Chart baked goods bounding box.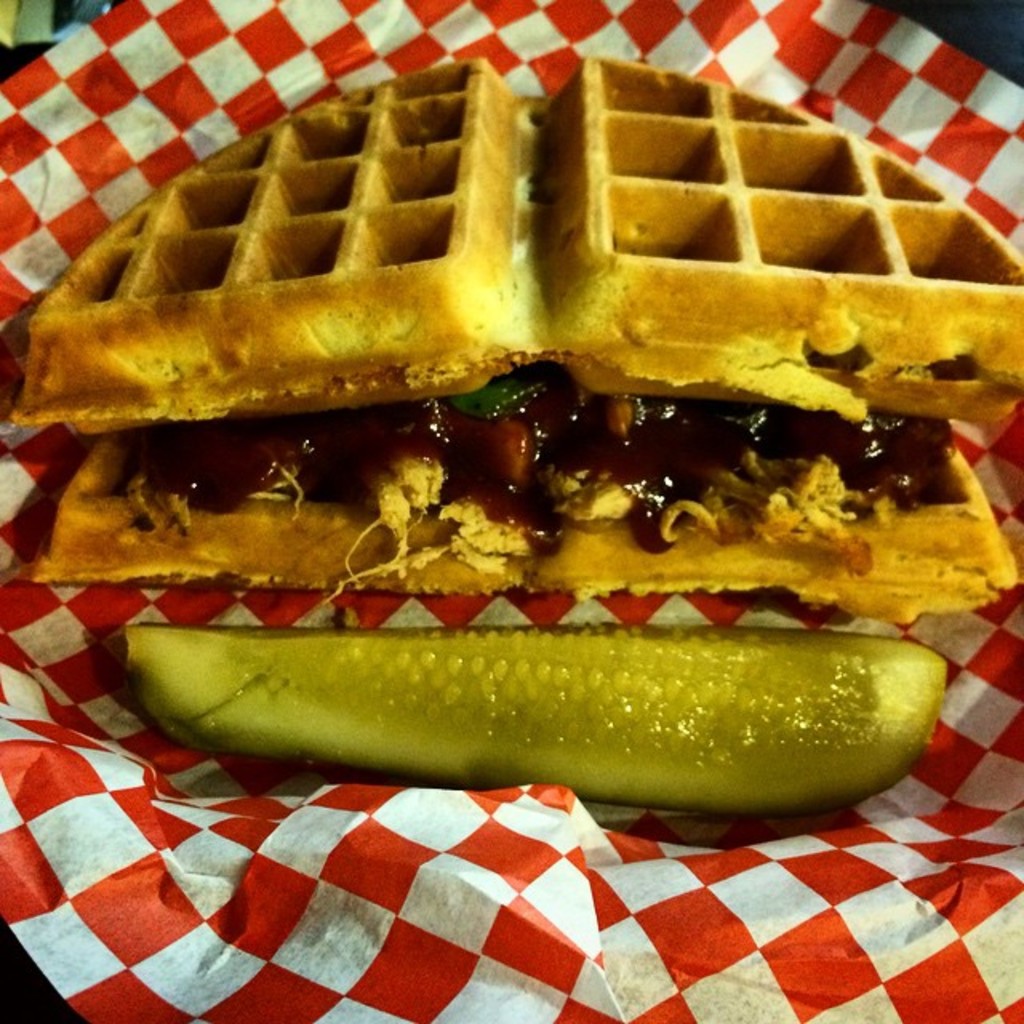
Charted: locate(24, 368, 1022, 602).
